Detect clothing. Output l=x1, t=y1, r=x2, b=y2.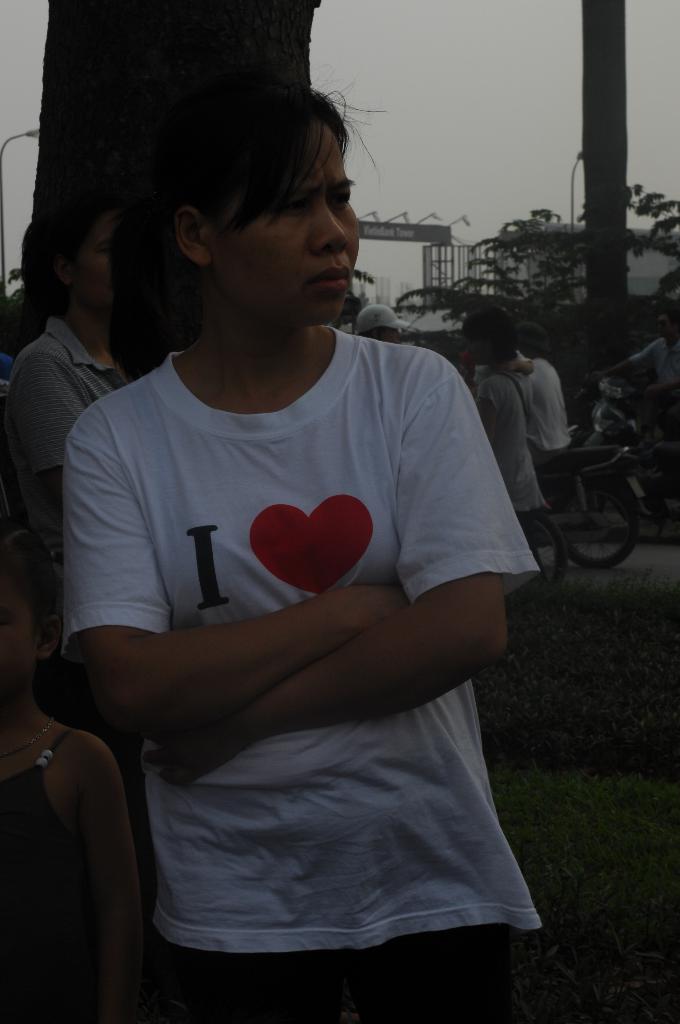
l=17, t=328, r=138, b=832.
